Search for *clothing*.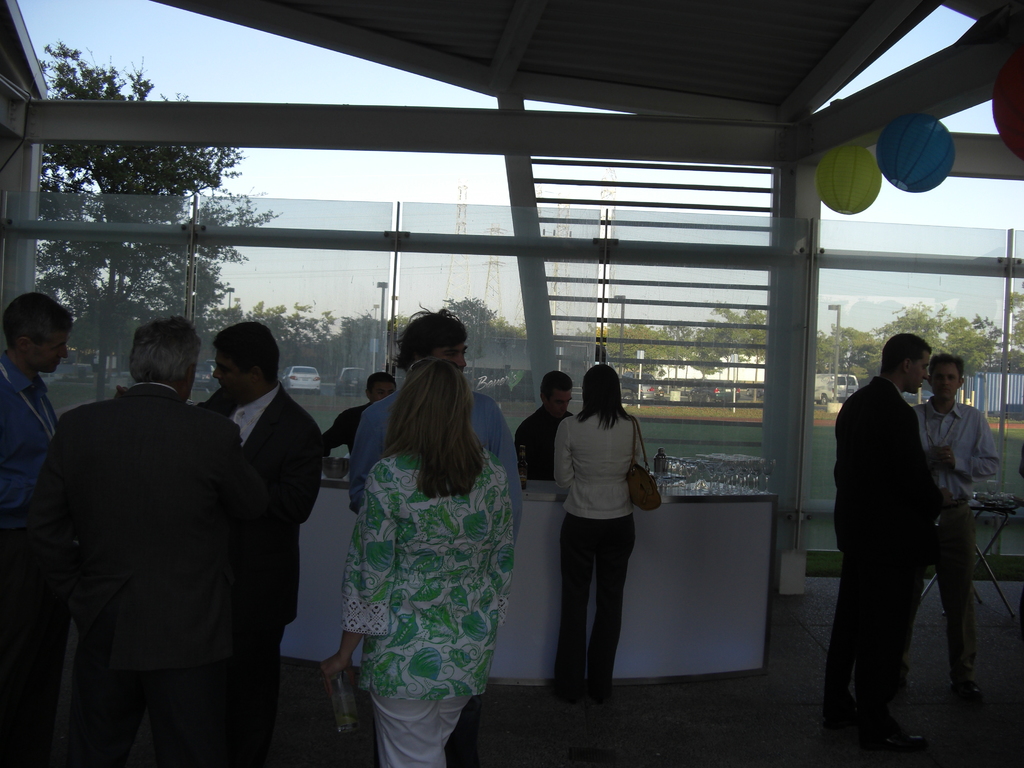
Found at bbox=[554, 408, 639, 699].
